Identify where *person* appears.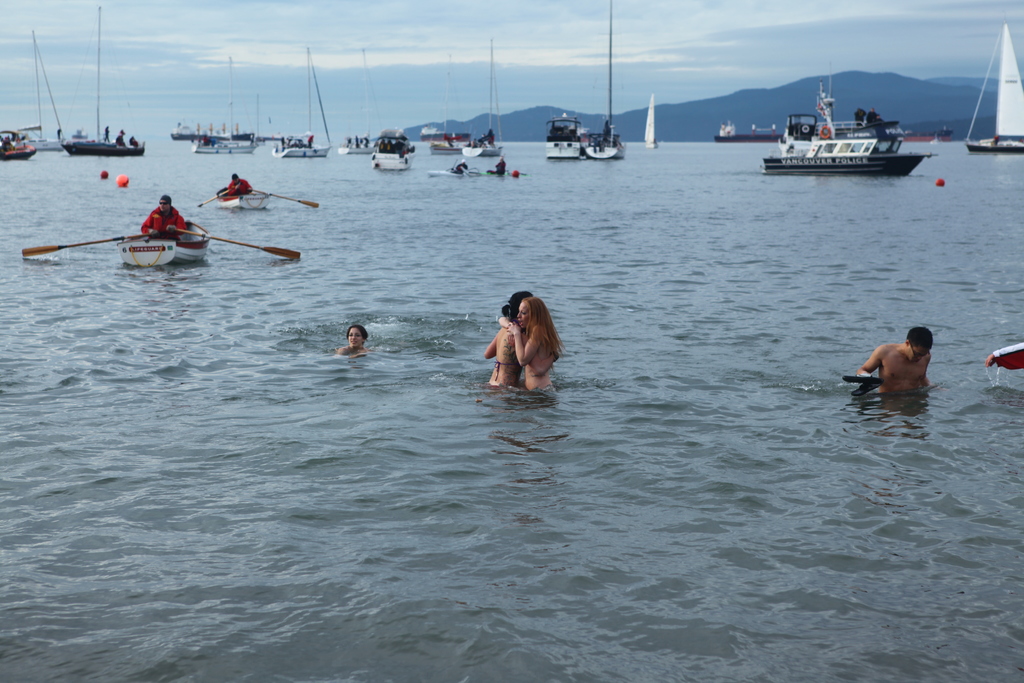
Appears at BBox(140, 197, 189, 242).
